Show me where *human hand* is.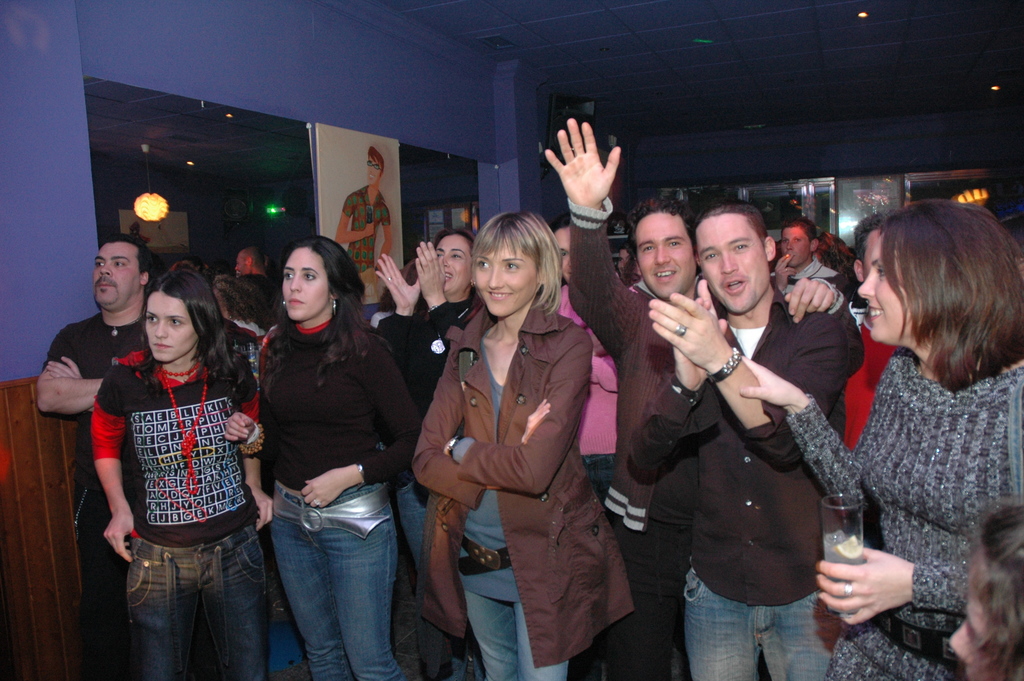
*human hand* is at x1=671 y1=293 x2=728 y2=391.
